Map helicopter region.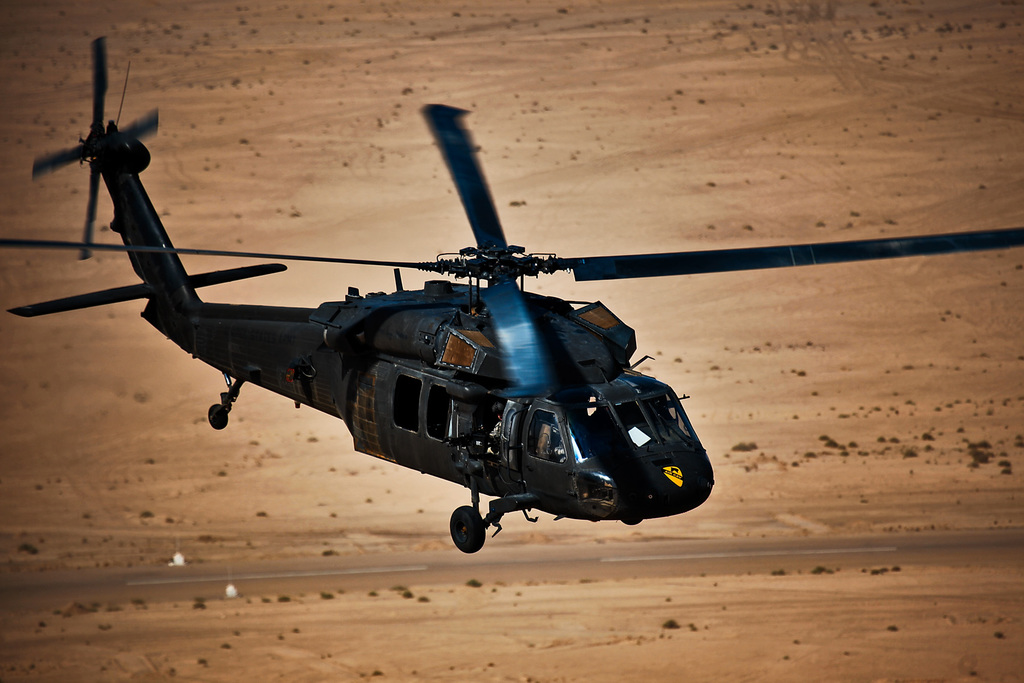
Mapped to BBox(0, 53, 859, 575).
